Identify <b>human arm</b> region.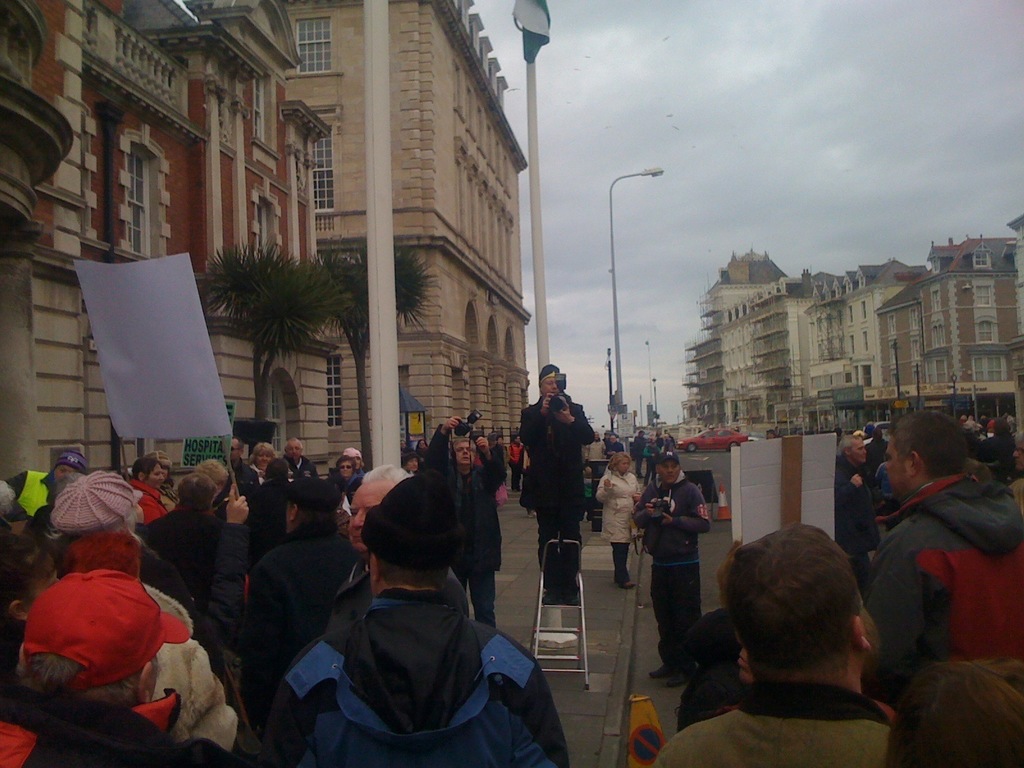
Region: (left=650, top=715, right=718, bottom=767).
